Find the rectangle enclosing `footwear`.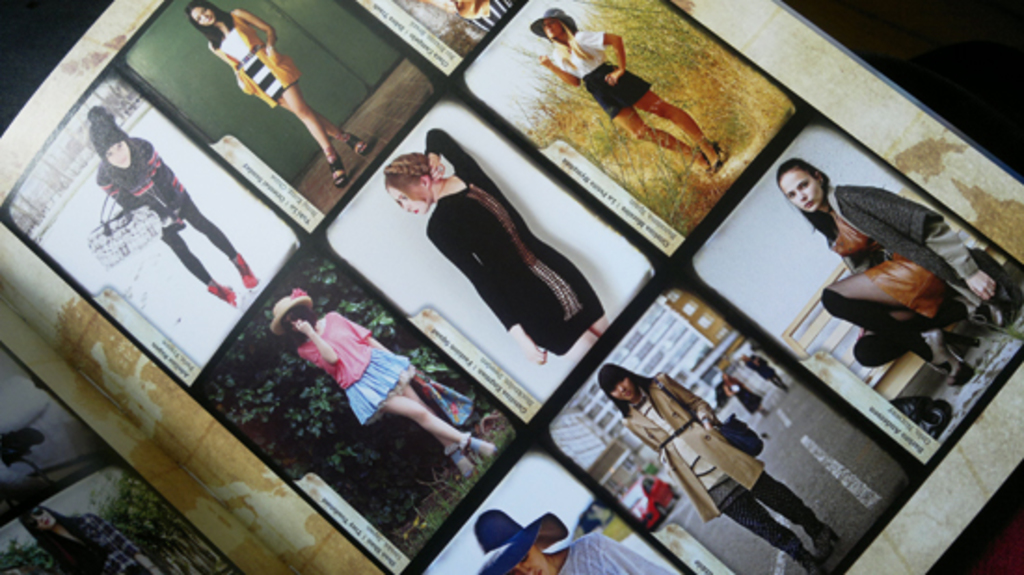
[447, 445, 467, 471].
